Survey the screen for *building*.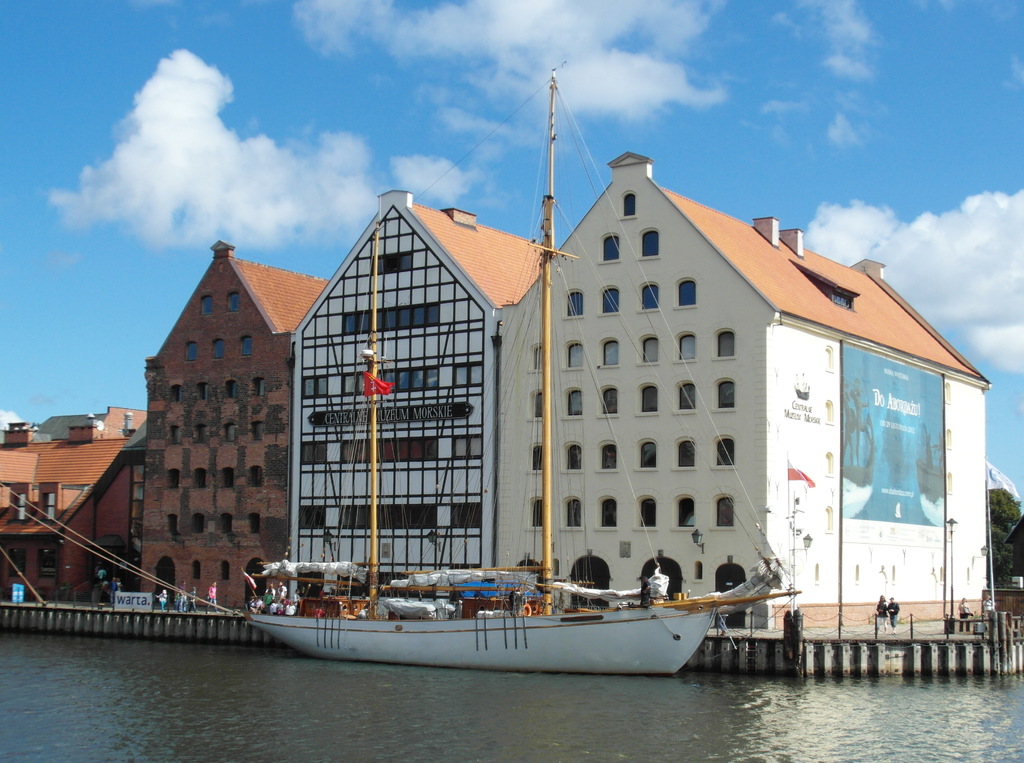
Survey found: select_region(0, 396, 150, 593).
